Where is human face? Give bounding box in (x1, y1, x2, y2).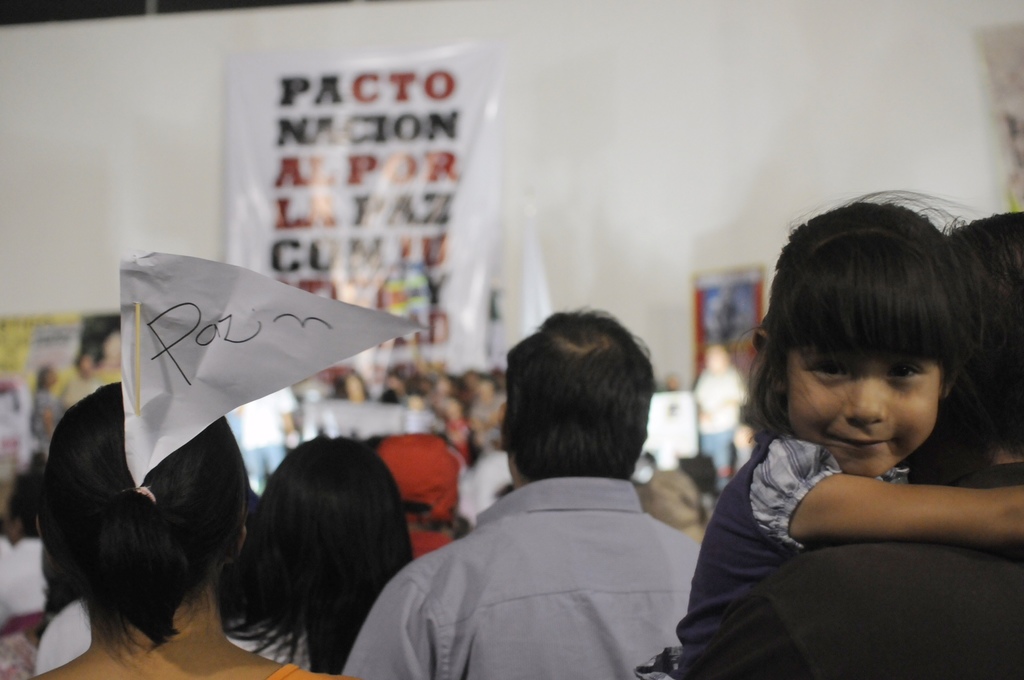
(788, 353, 936, 476).
